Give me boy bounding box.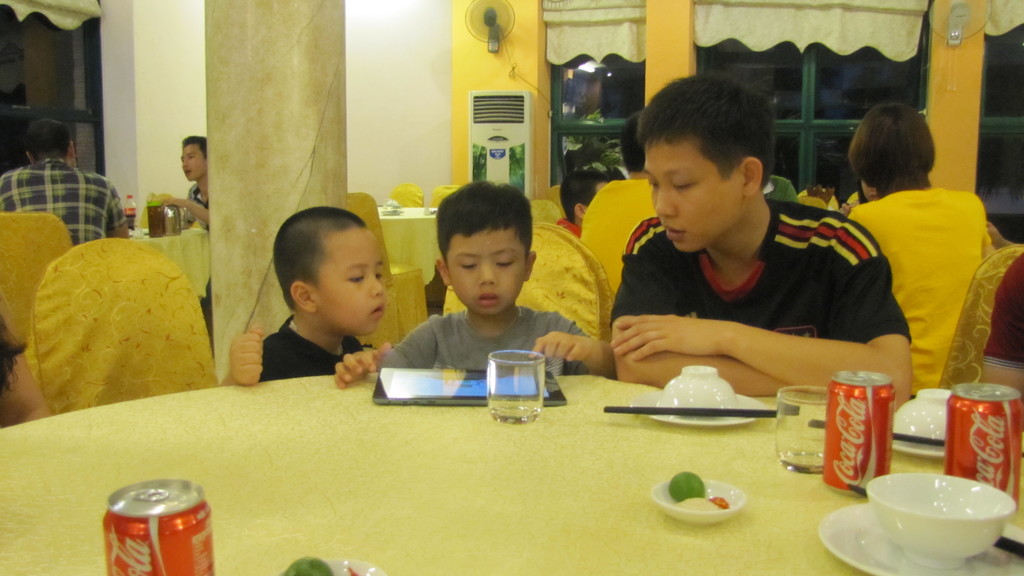
330, 178, 590, 388.
